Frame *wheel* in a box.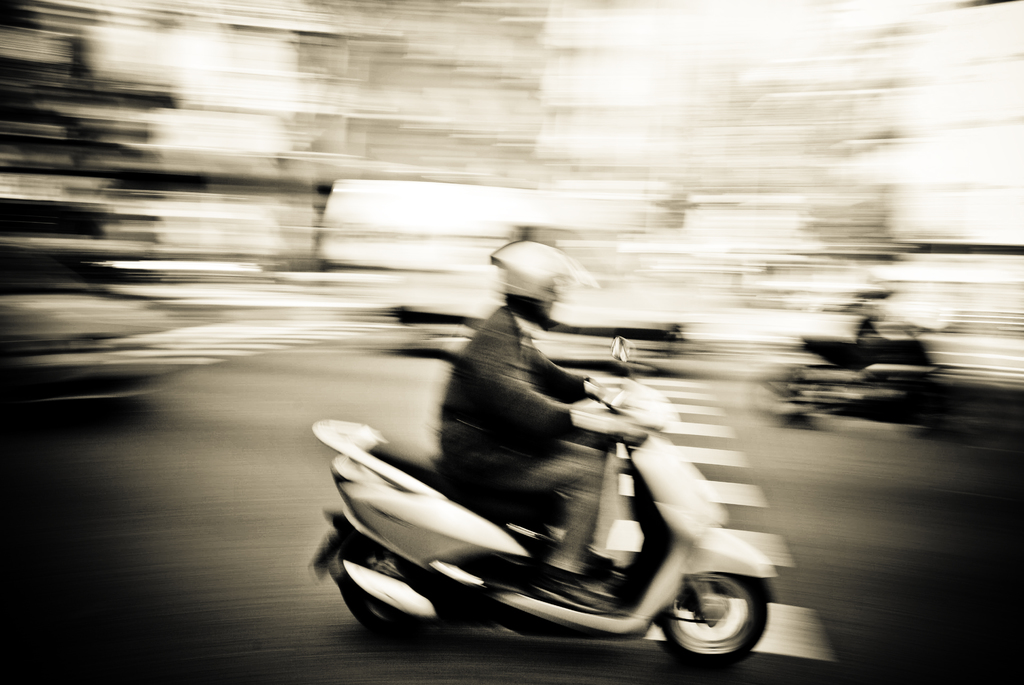
box(659, 573, 769, 665).
